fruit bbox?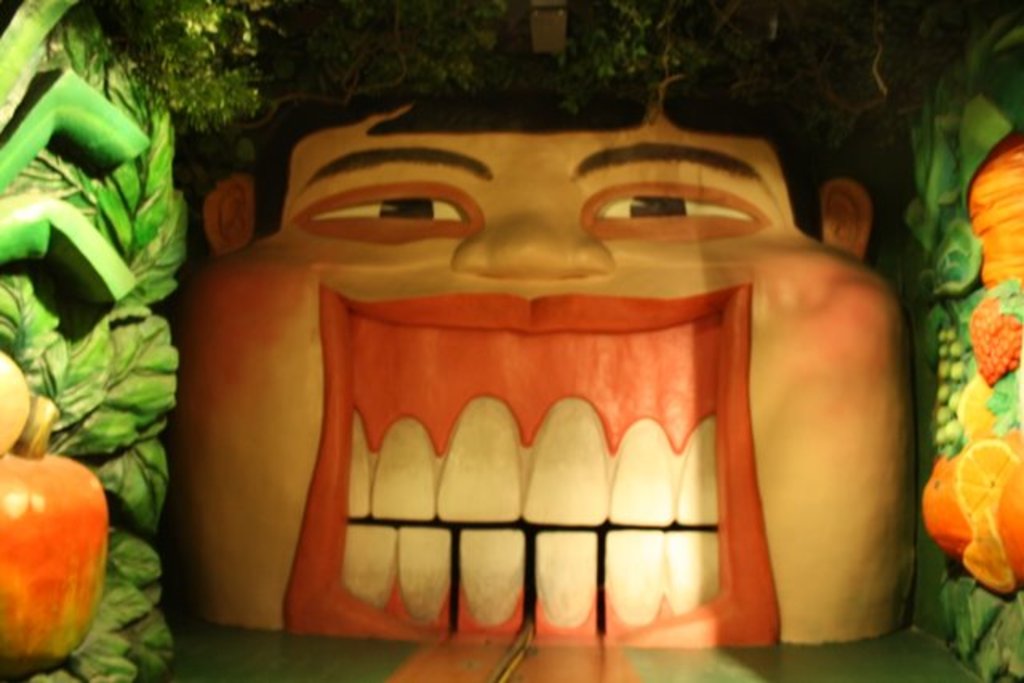
select_region(950, 433, 1022, 541)
